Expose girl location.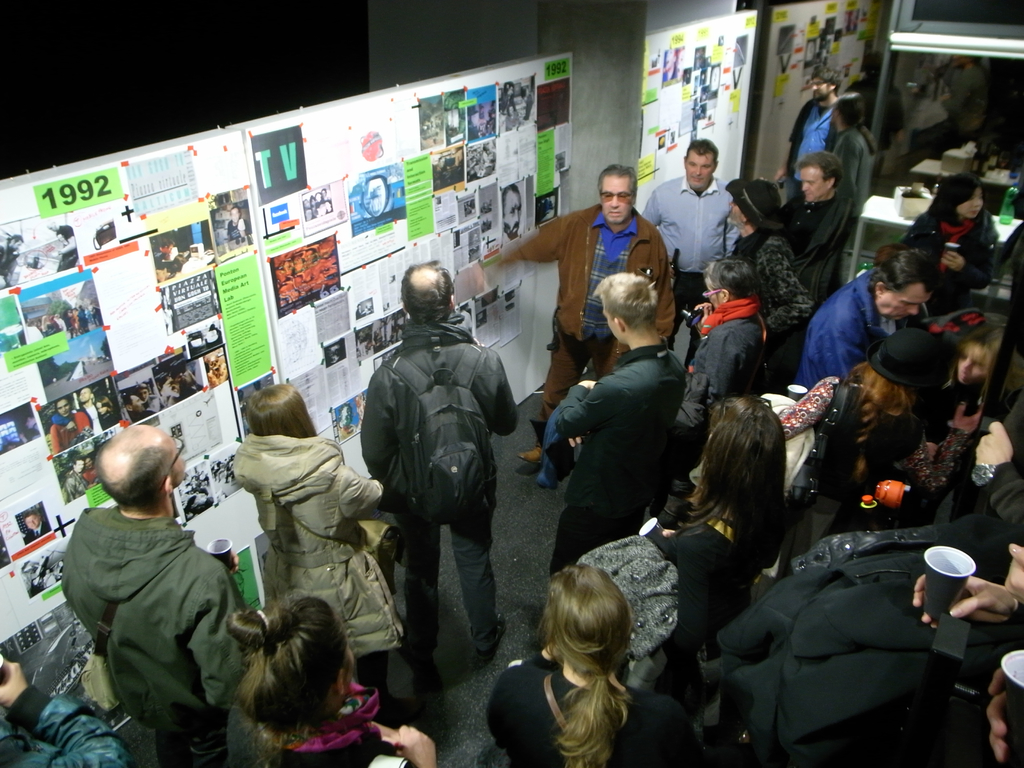
Exposed at Rect(478, 546, 662, 767).
